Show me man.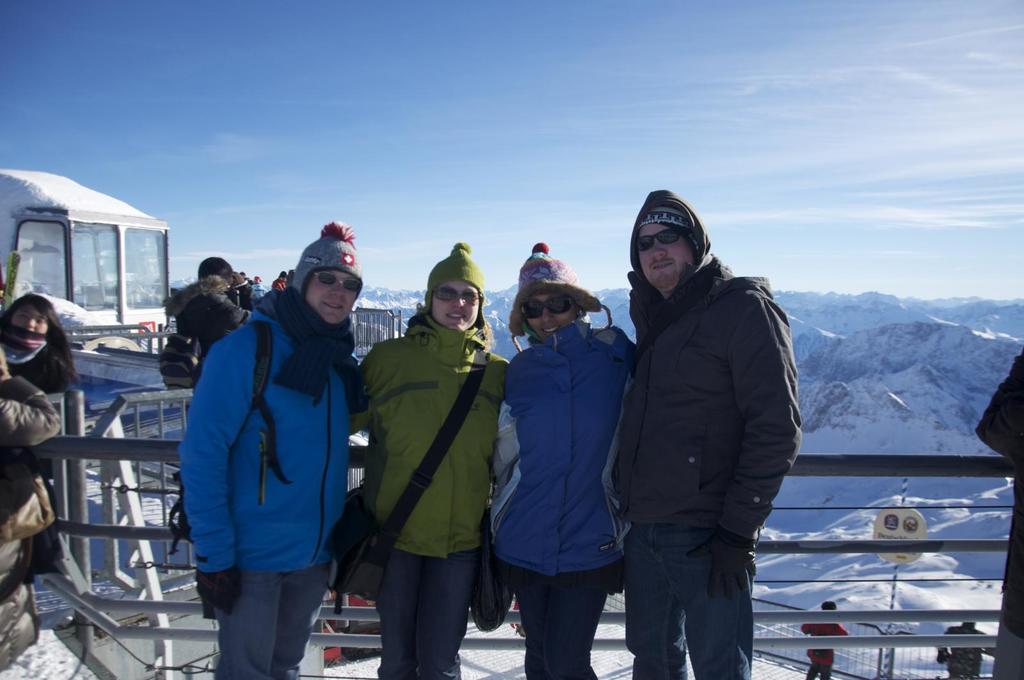
man is here: bbox(172, 257, 259, 394).
